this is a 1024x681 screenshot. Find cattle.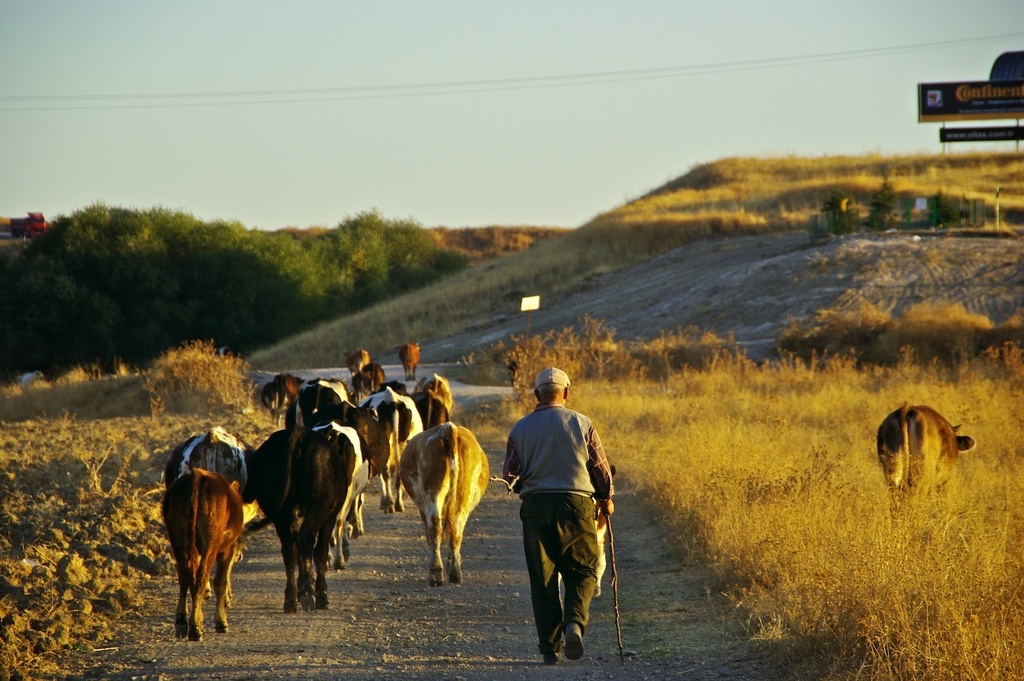
Bounding box: rect(344, 350, 369, 372).
